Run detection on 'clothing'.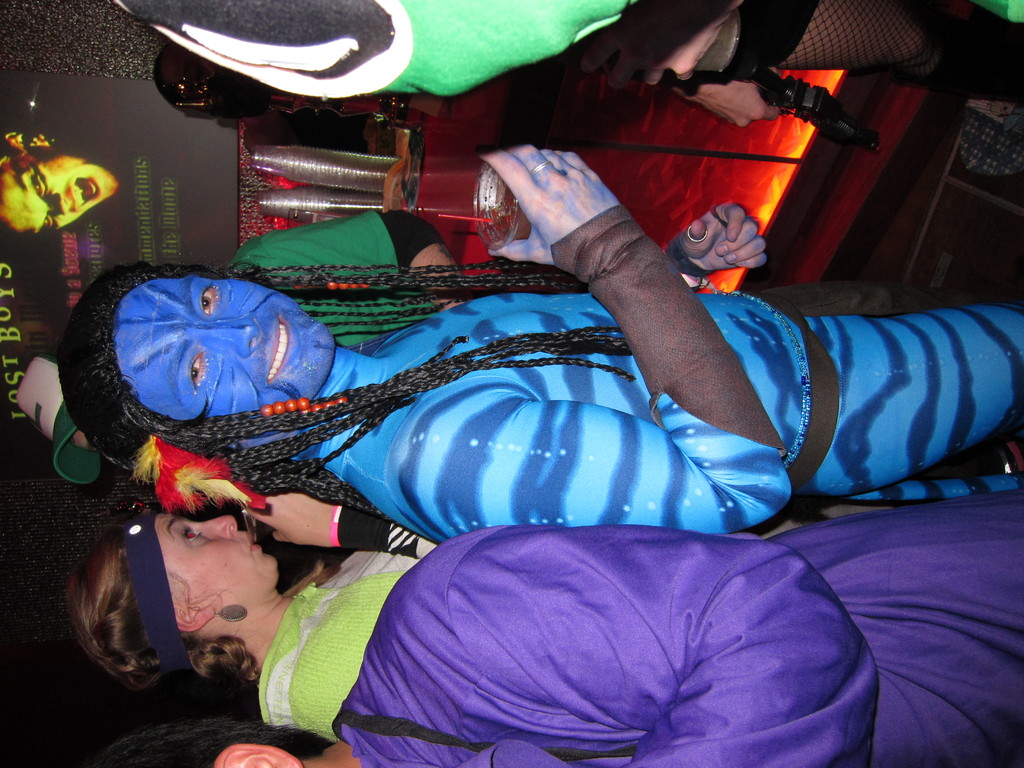
Result: {"left": 289, "top": 142, "right": 1023, "bottom": 543}.
